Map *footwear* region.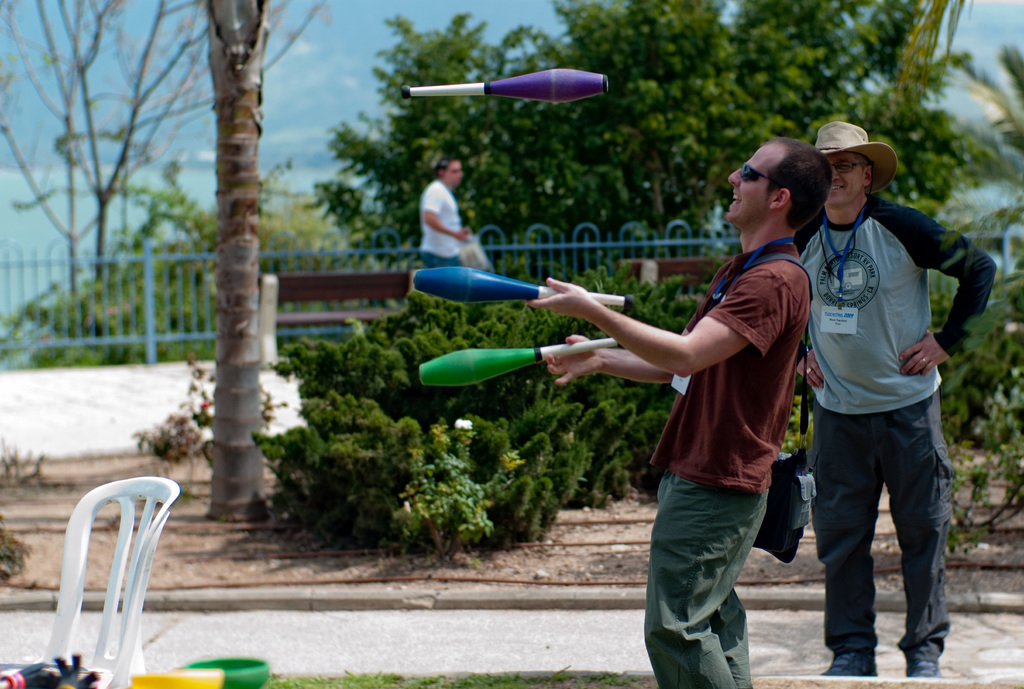
Mapped to <bbox>828, 647, 881, 675</bbox>.
